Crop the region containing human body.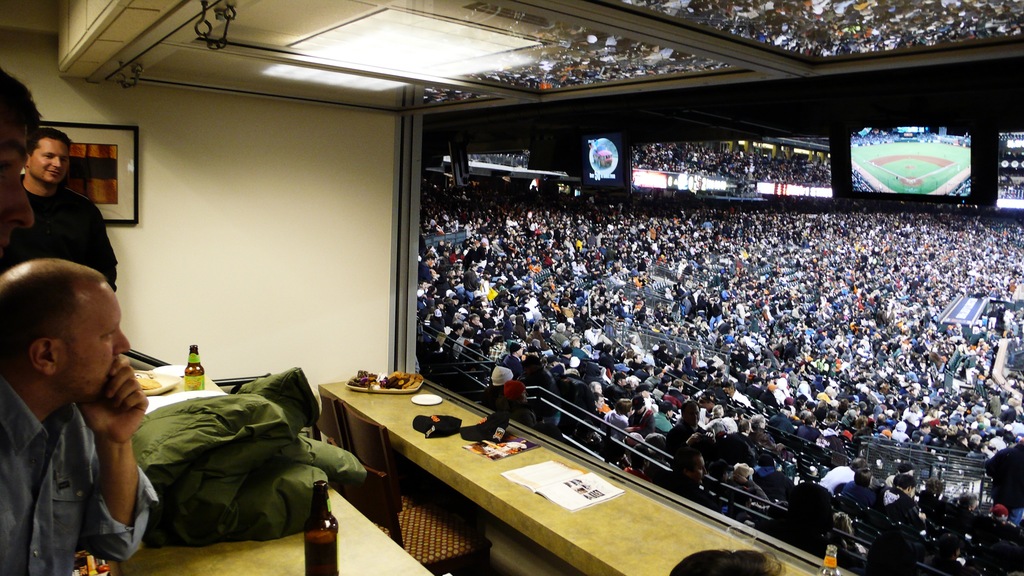
Crop region: Rect(410, 333, 424, 346).
